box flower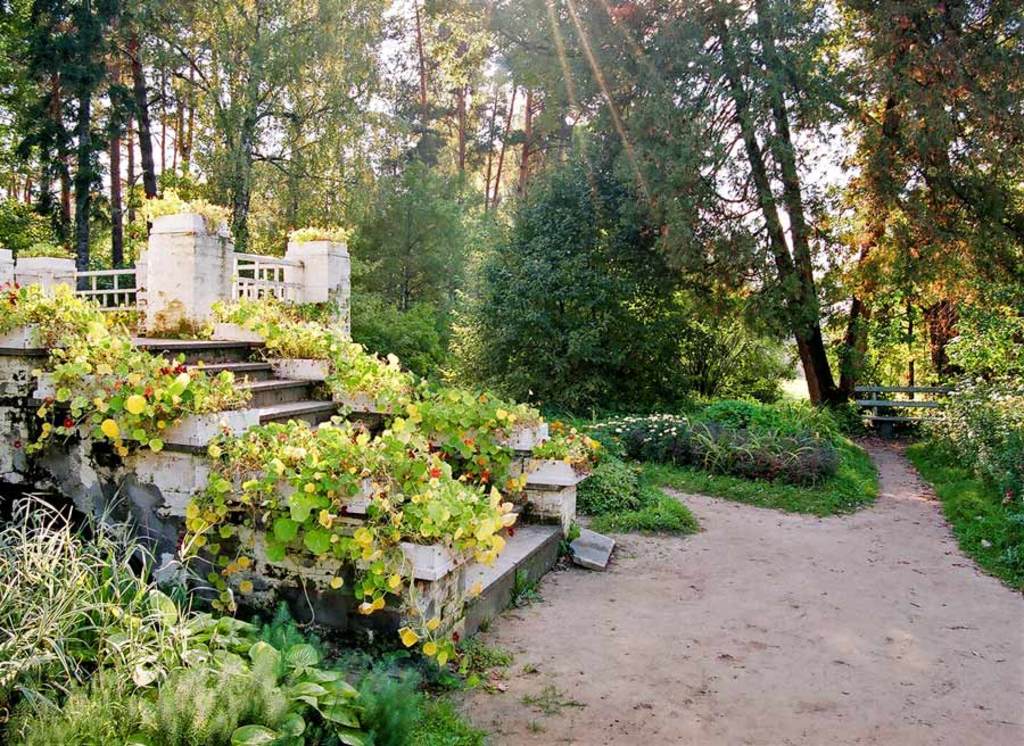
<region>428, 466, 443, 480</region>
